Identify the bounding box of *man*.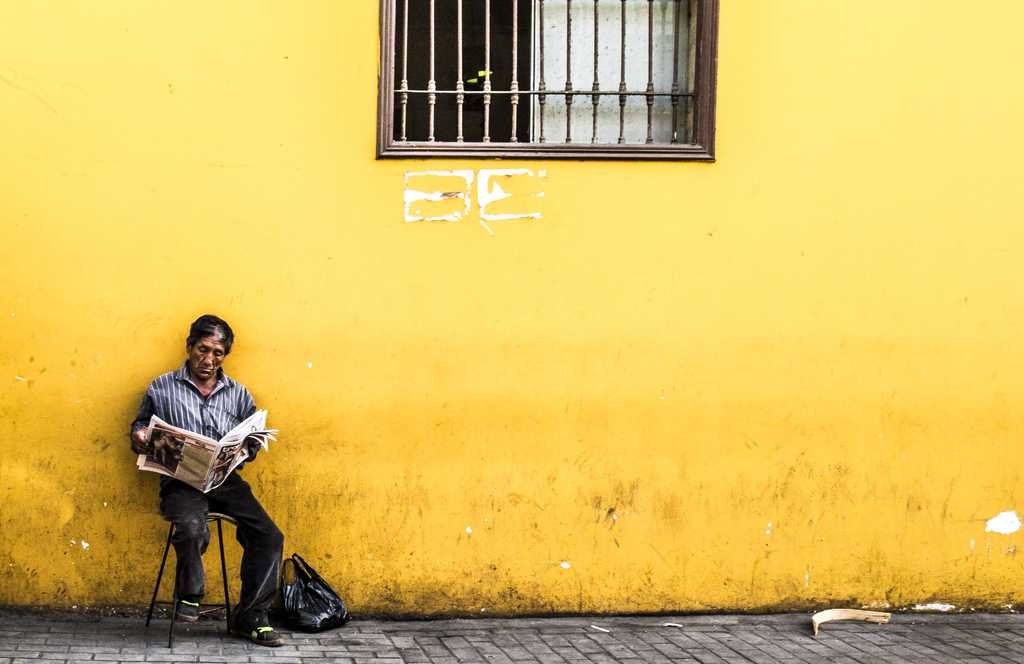
crop(132, 322, 323, 638).
